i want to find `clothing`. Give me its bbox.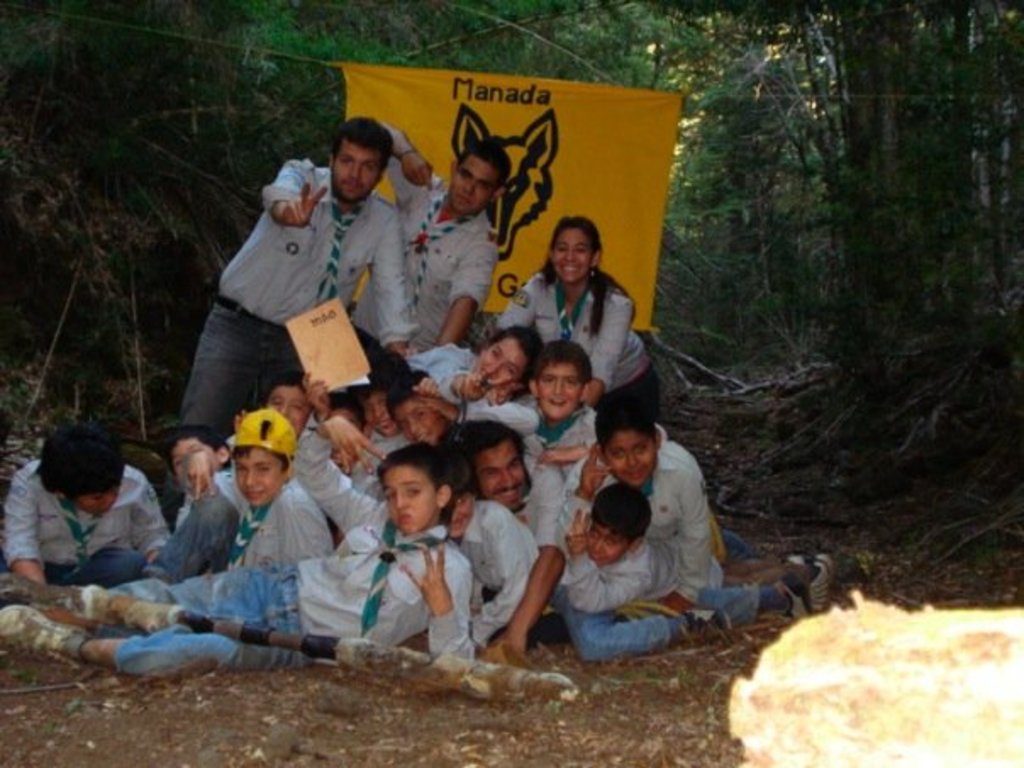
{"left": 14, "top": 448, "right": 171, "bottom": 607}.
